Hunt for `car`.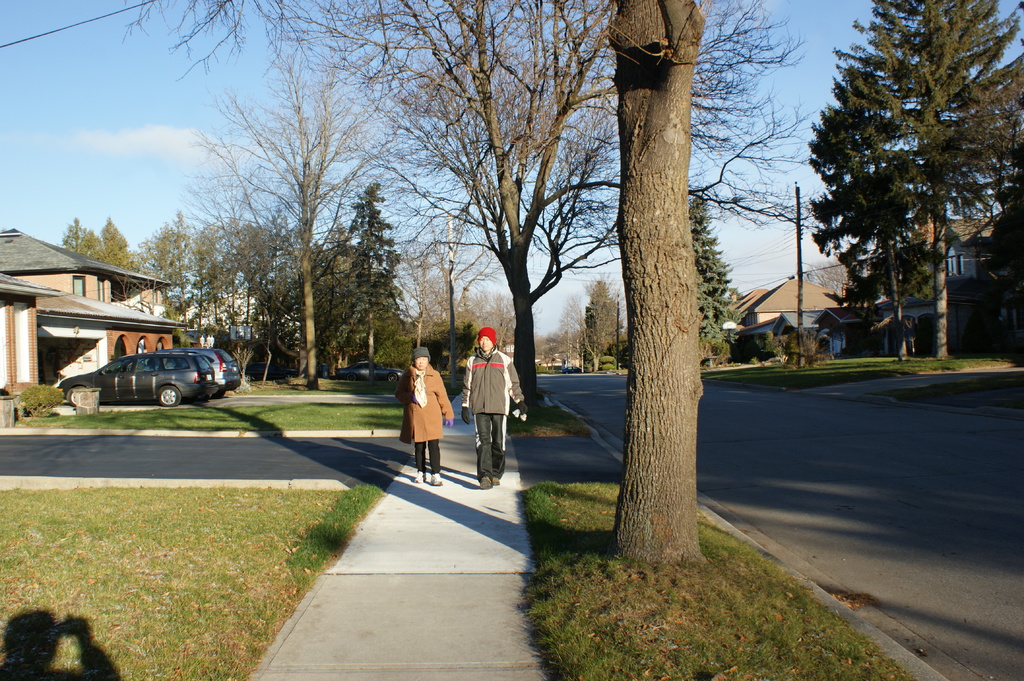
Hunted down at 336, 360, 403, 383.
